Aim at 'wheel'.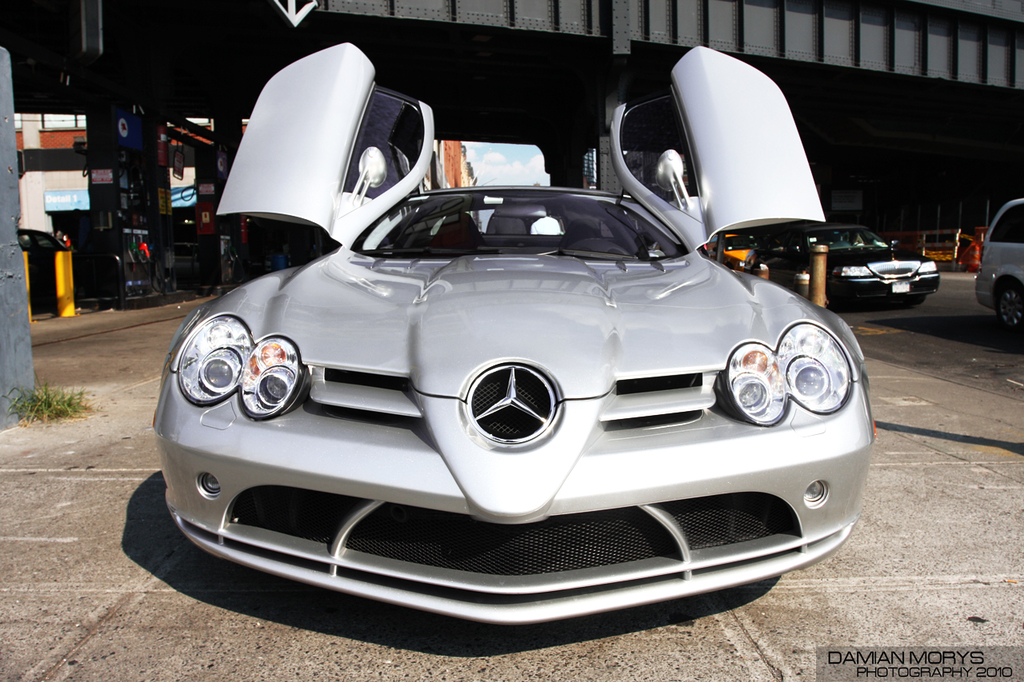
Aimed at Rect(898, 291, 922, 307).
